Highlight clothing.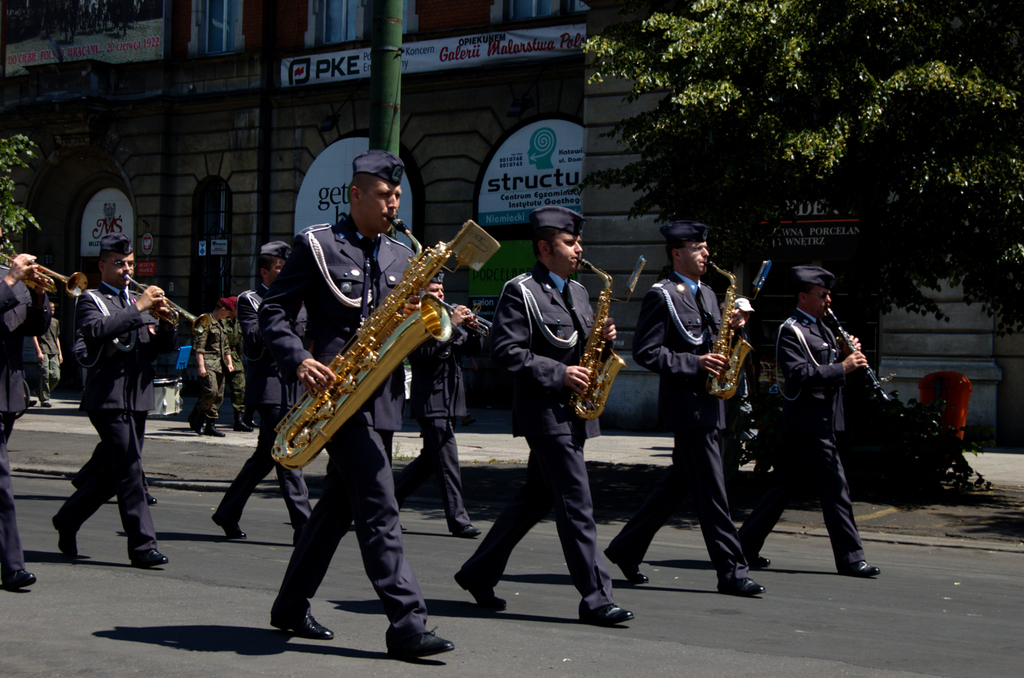
Highlighted region: locate(214, 287, 304, 531).
